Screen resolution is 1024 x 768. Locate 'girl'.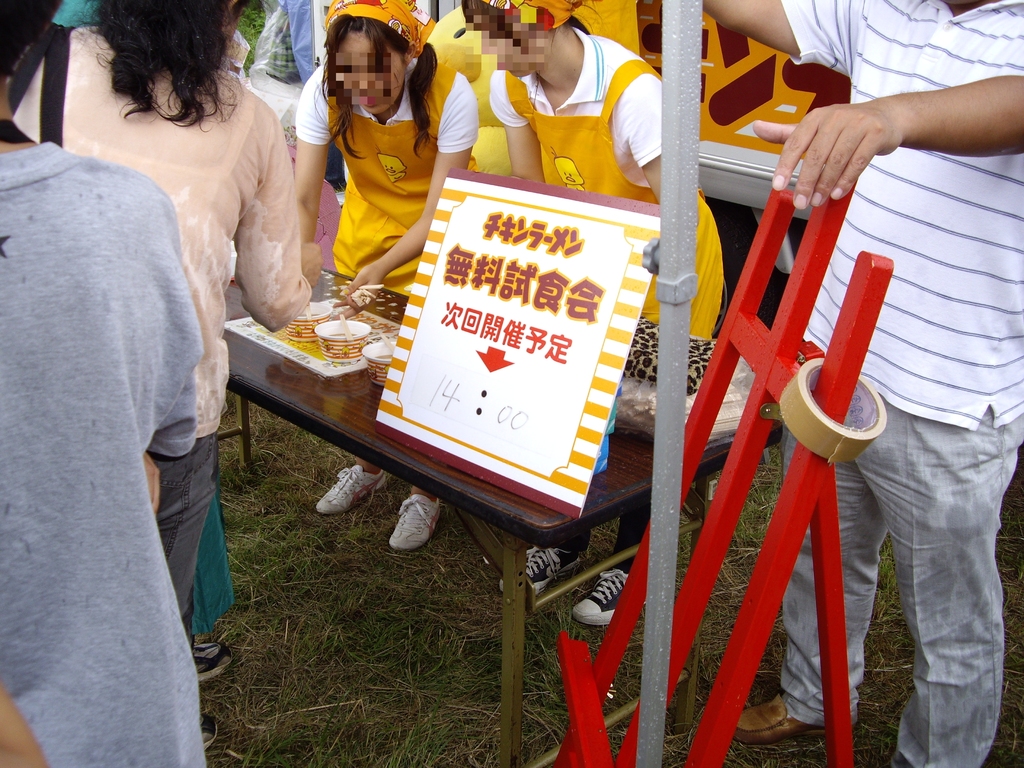
crop(295, 0, 479, 552).
